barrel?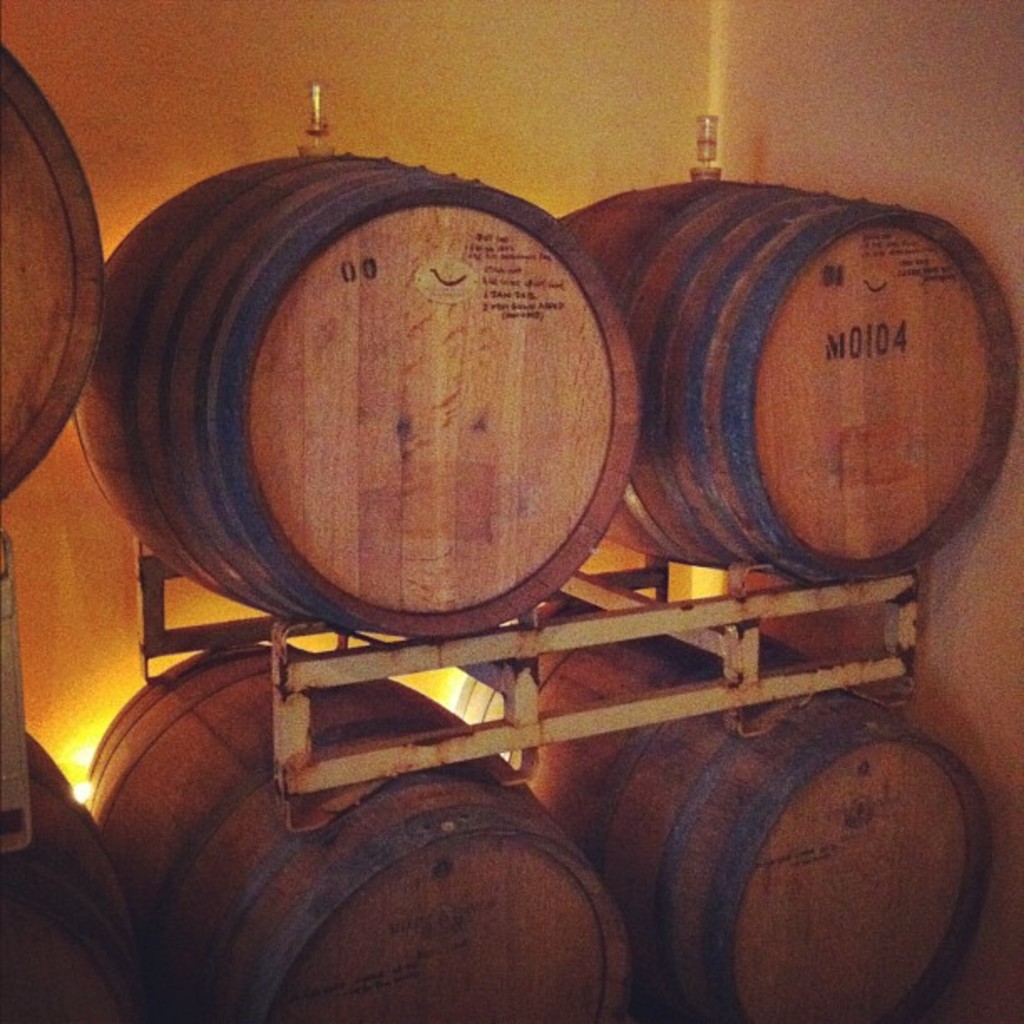
x1=448 y1=604 x2=994 y2=1022
